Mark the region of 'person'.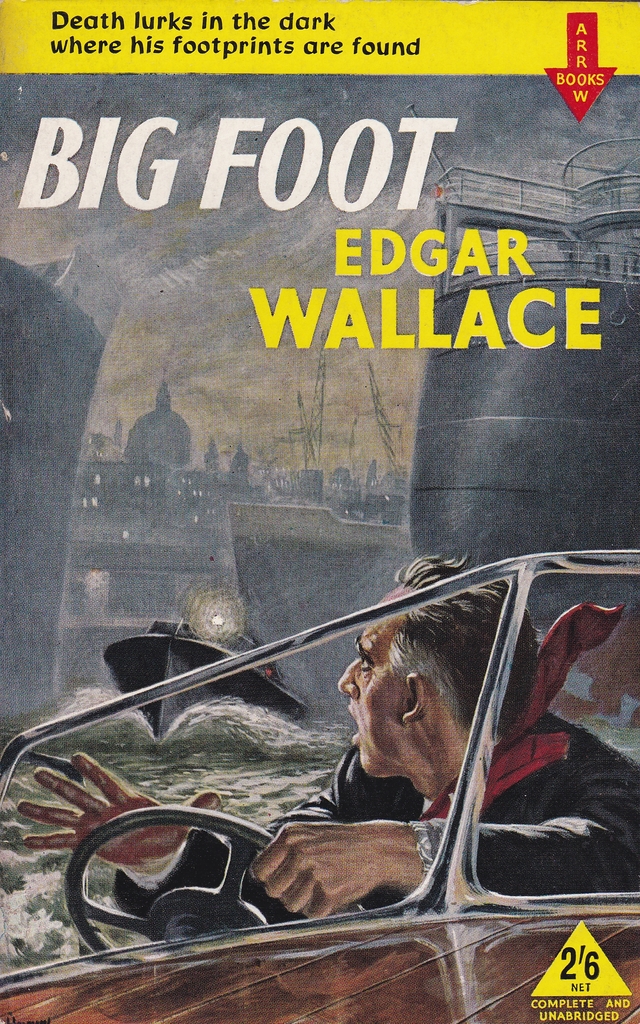
Region: 17:548:639:916.
